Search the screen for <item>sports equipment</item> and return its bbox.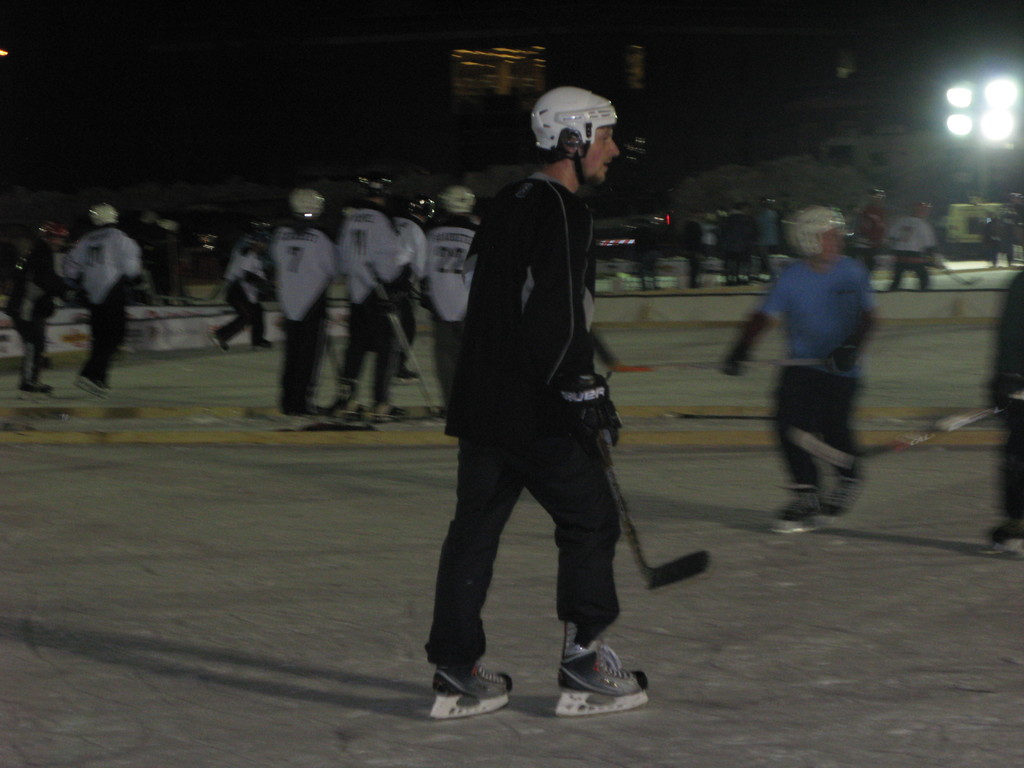
Found: BBox(336, 374, 364, 422).
